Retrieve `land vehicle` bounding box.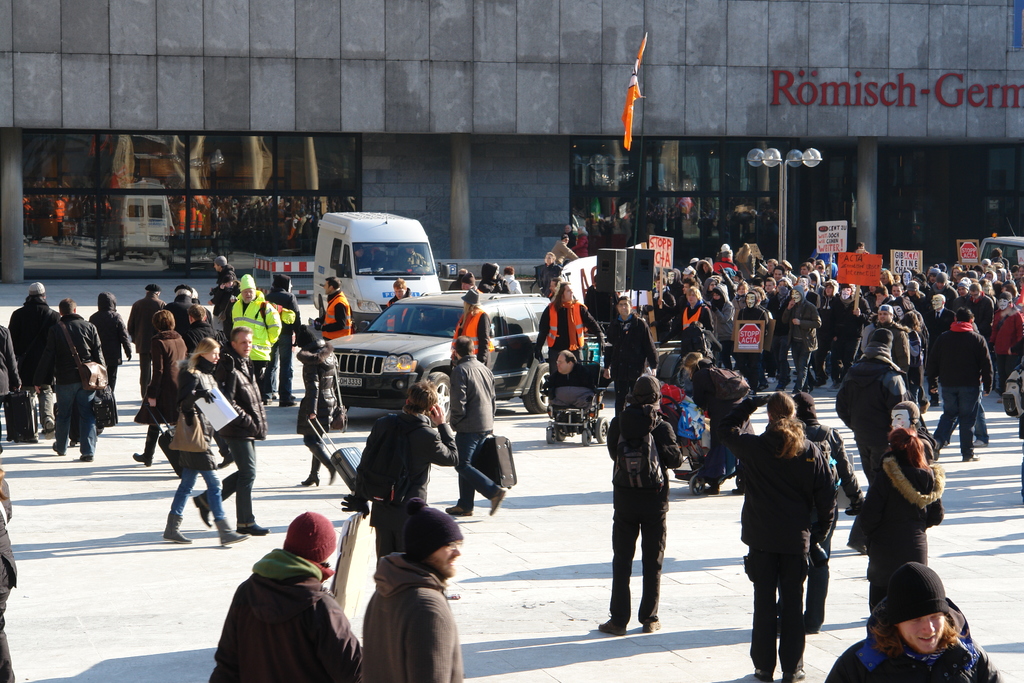
Bounding box: bbox(311, 205, 444, 333).
